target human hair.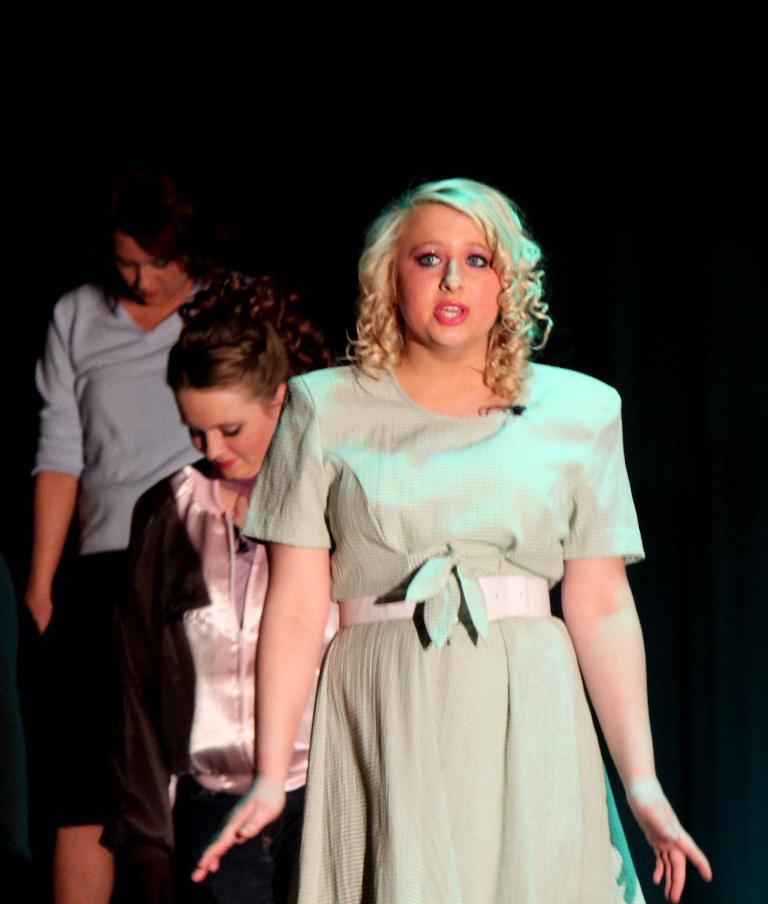
Target region: 93, 188, 226, 323.
